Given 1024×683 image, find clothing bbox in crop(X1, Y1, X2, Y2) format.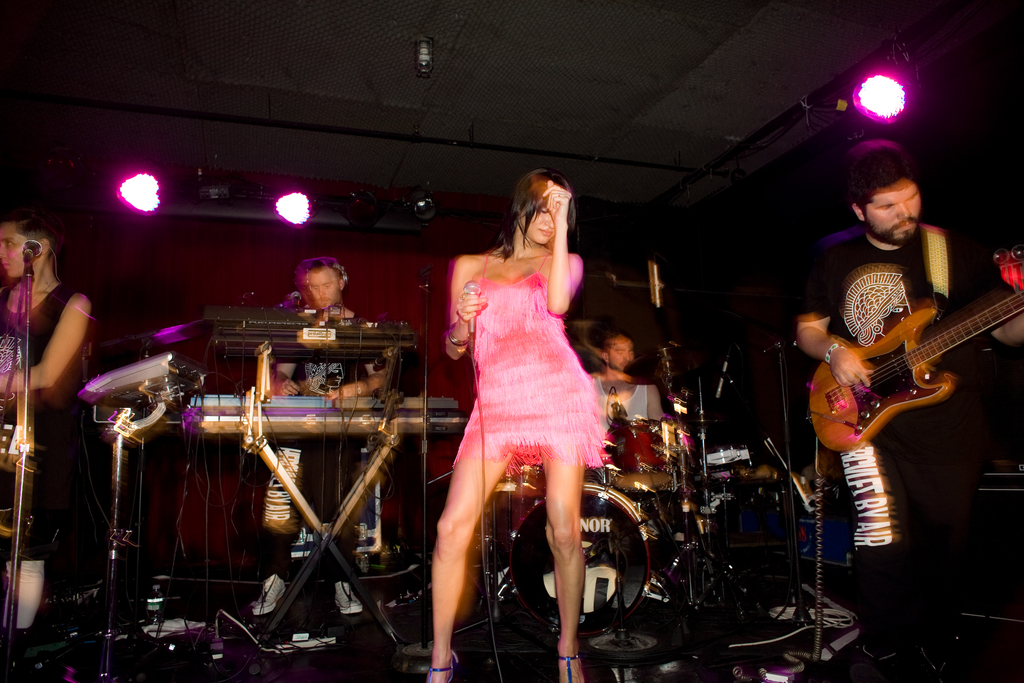
crop(444, 252, 623, 477).
